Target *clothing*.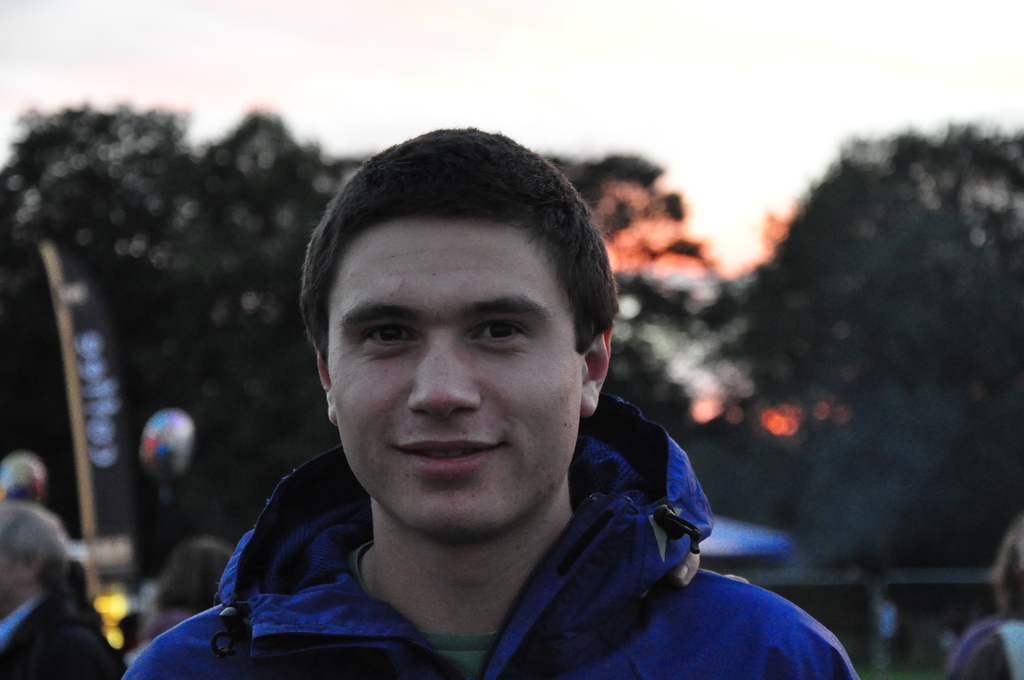
Target region: BBox(0, 590, 124, 679).
